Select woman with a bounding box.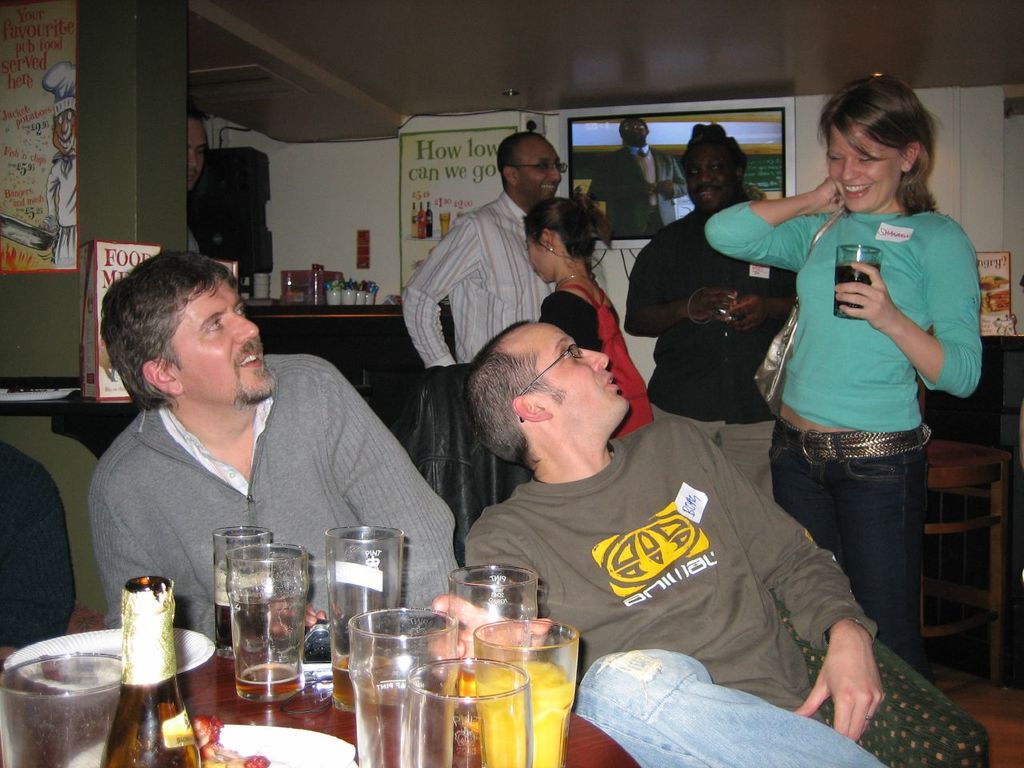
725,61,982,718.
